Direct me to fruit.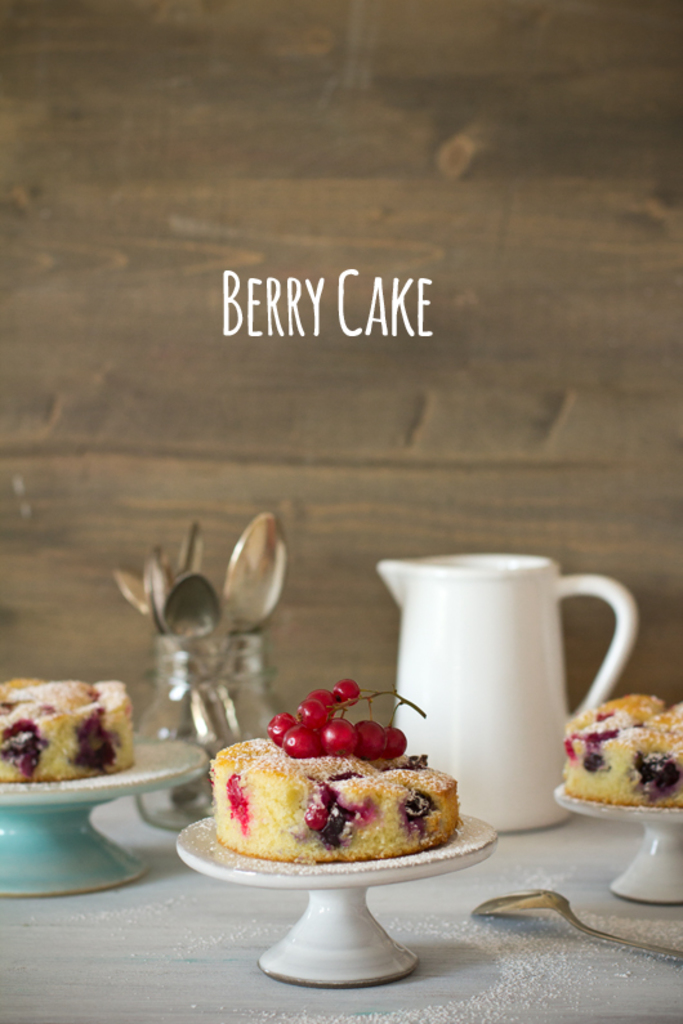
Direction: 67/714/122/770.
